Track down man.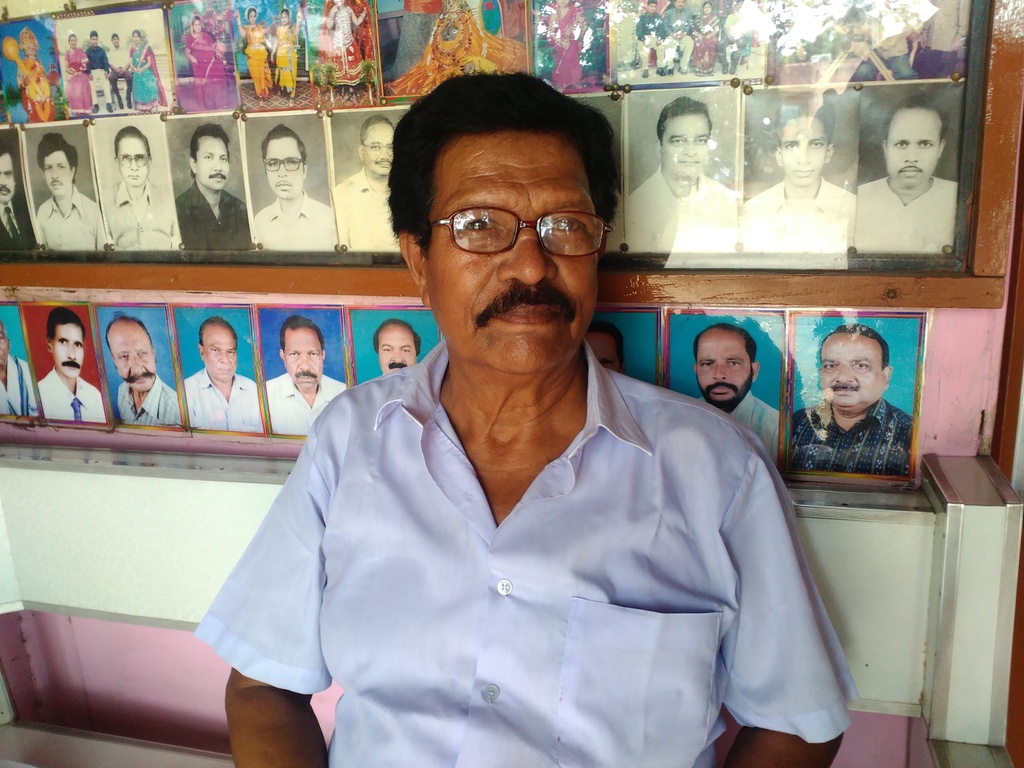
Tracked to rect(104, 124, 177, 248).
